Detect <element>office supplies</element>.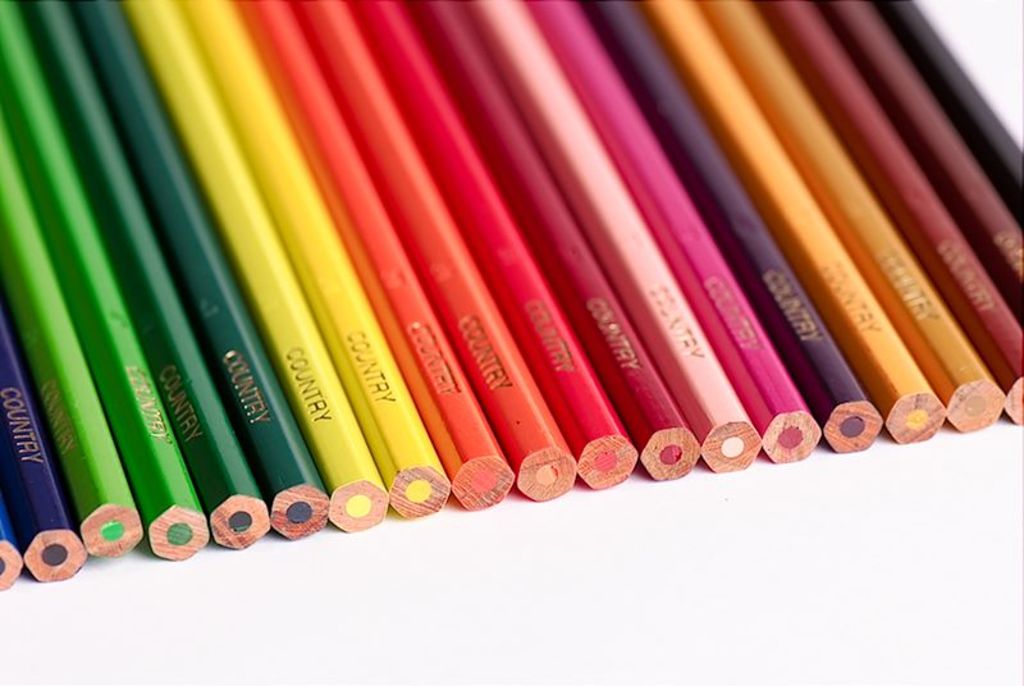
Detected at 0 311 86 578.
